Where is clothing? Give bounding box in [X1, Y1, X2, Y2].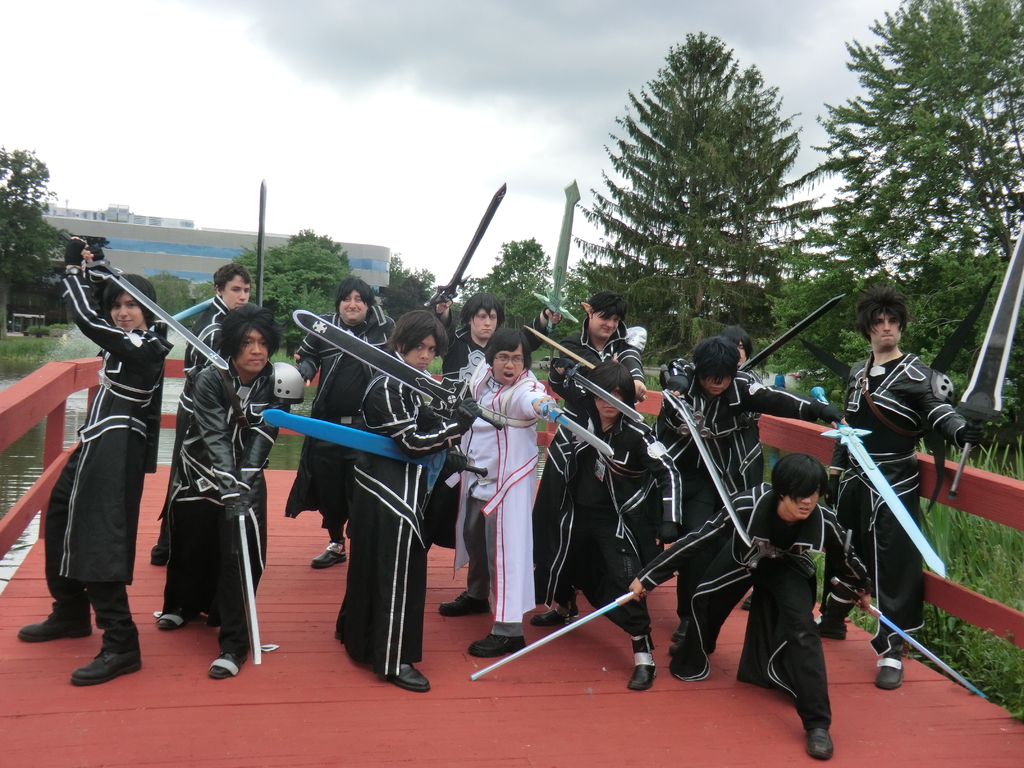
[280, 296, 381, 553].
